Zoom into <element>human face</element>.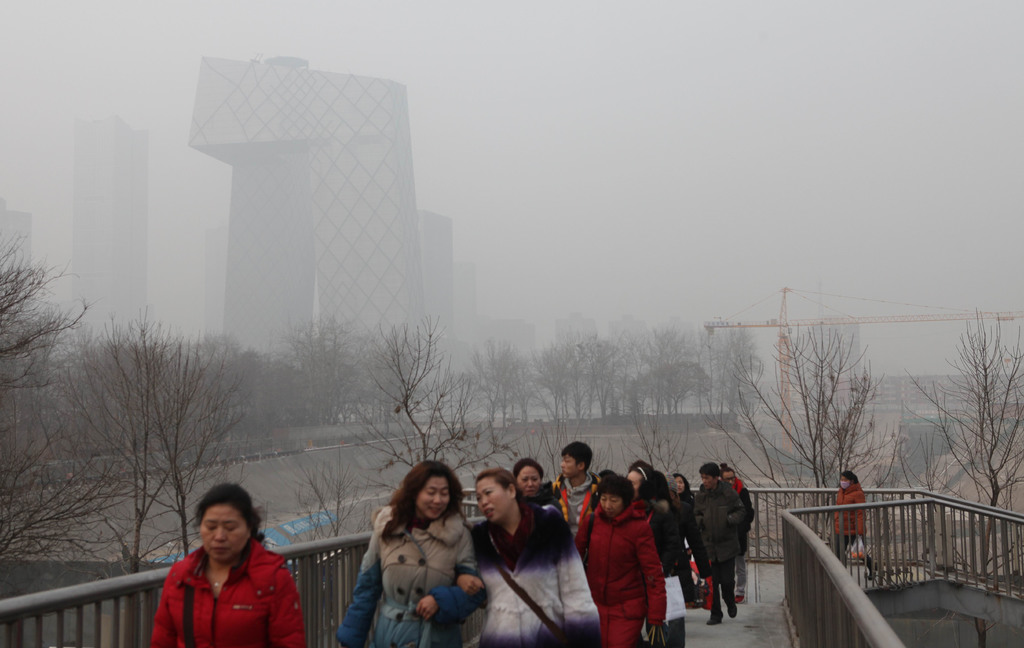
Zoom target: crop(198, 506, 246, 561).
